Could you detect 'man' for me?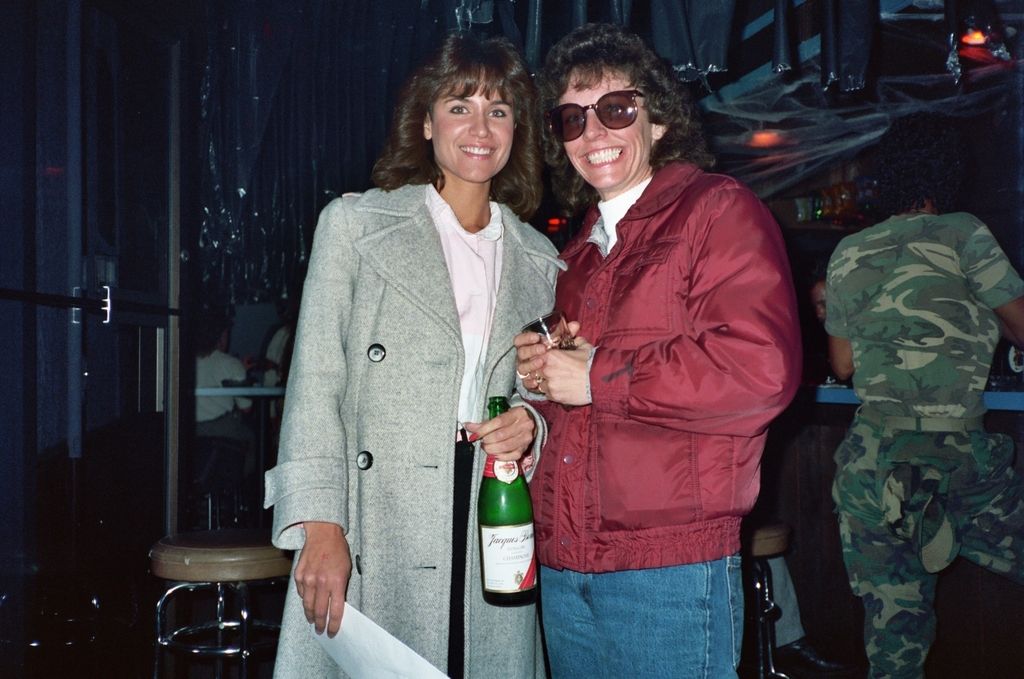
Detection result: {"left": 198, "top": 309, "right": 251, "bottom": 443}.
